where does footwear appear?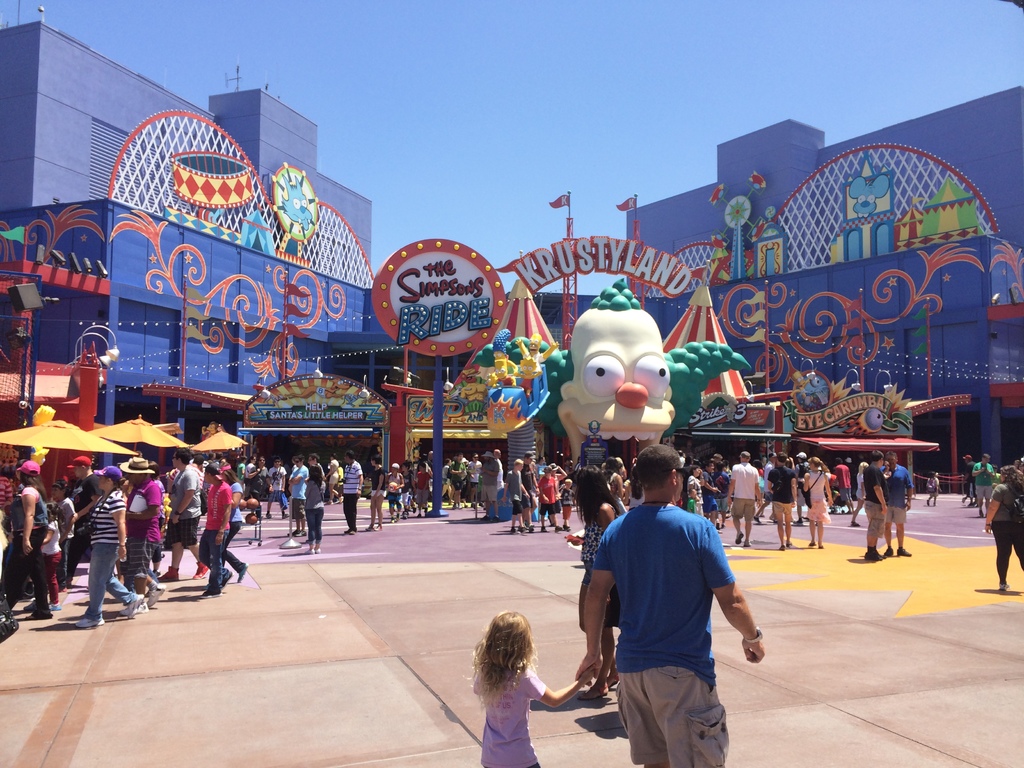
Appears at box(471, 502, 477, 509).
